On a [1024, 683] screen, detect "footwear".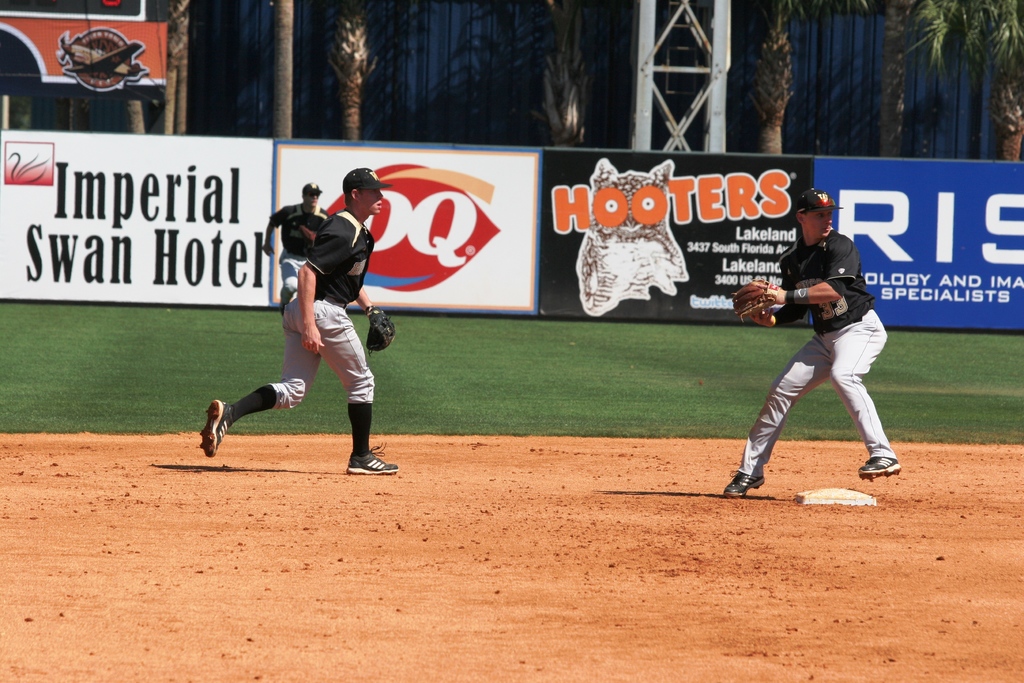
{"x1": 200, "y1": 399, "x2": 231, "y2": 457}.
